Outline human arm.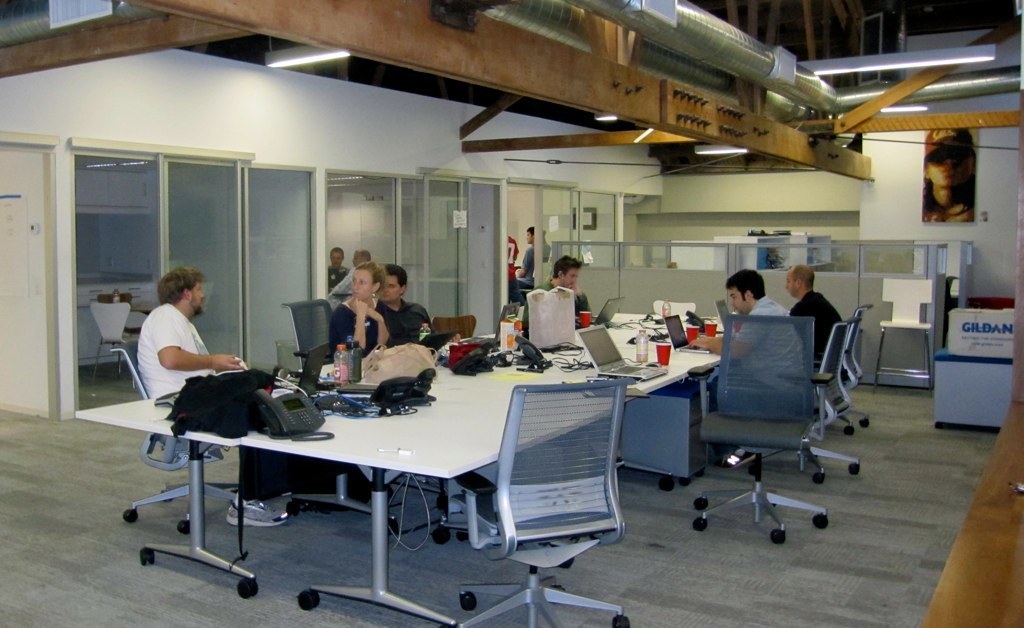
Outline: bbox=[364, 299, 392, 351].
